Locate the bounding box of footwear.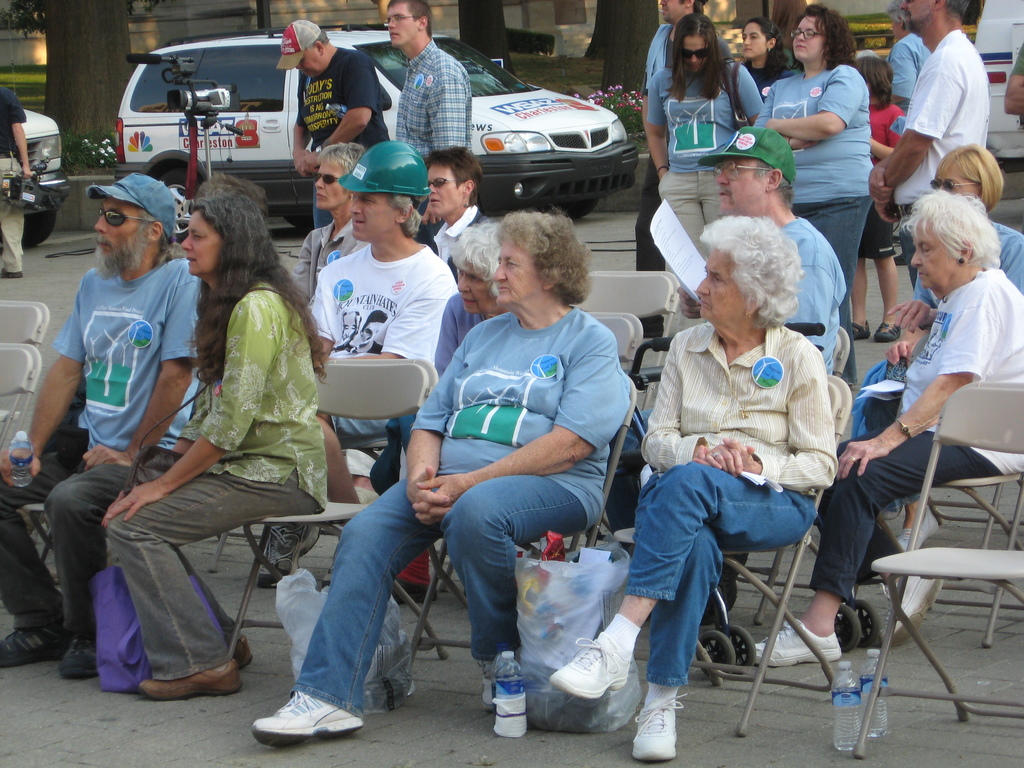
Bounding box: x1=476, y1=655, x2=522, y2=709.
